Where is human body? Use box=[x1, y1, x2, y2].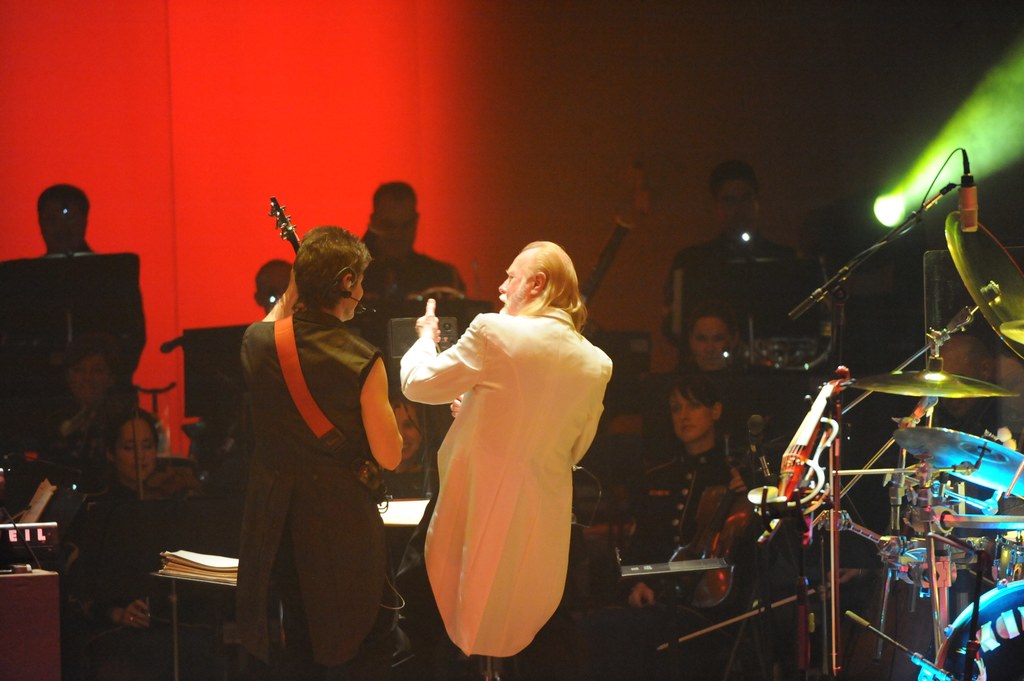
box=[410, 239, 621, 680].
